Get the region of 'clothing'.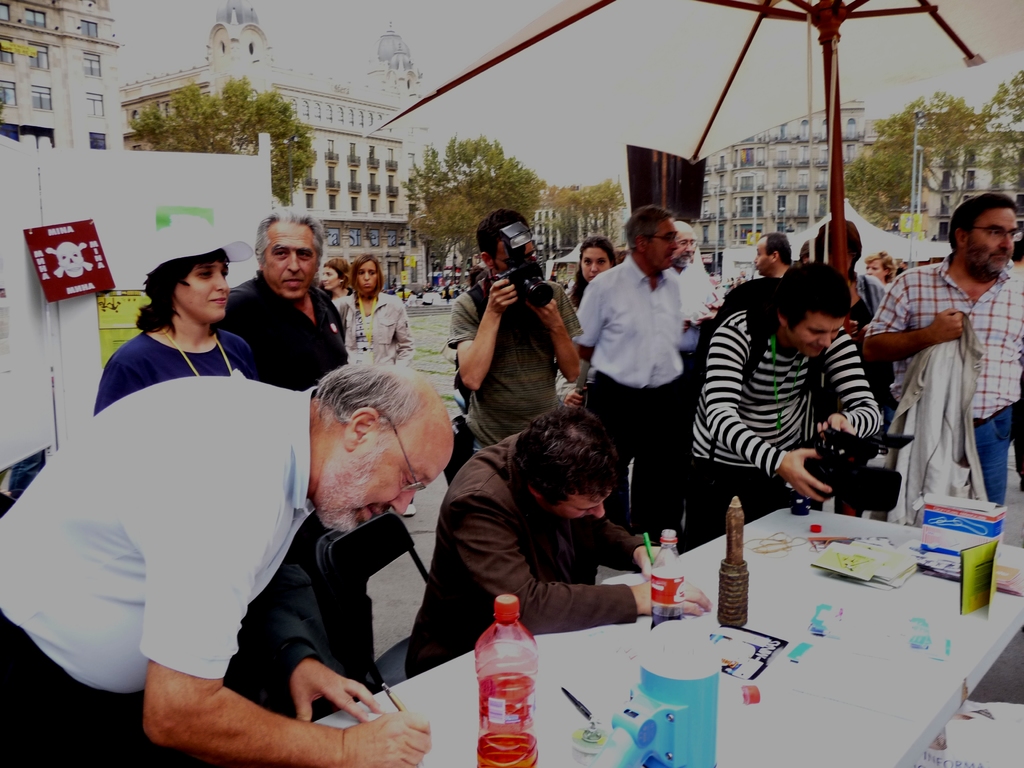
<bbox>402, 434, 661, 681</bbox>.
